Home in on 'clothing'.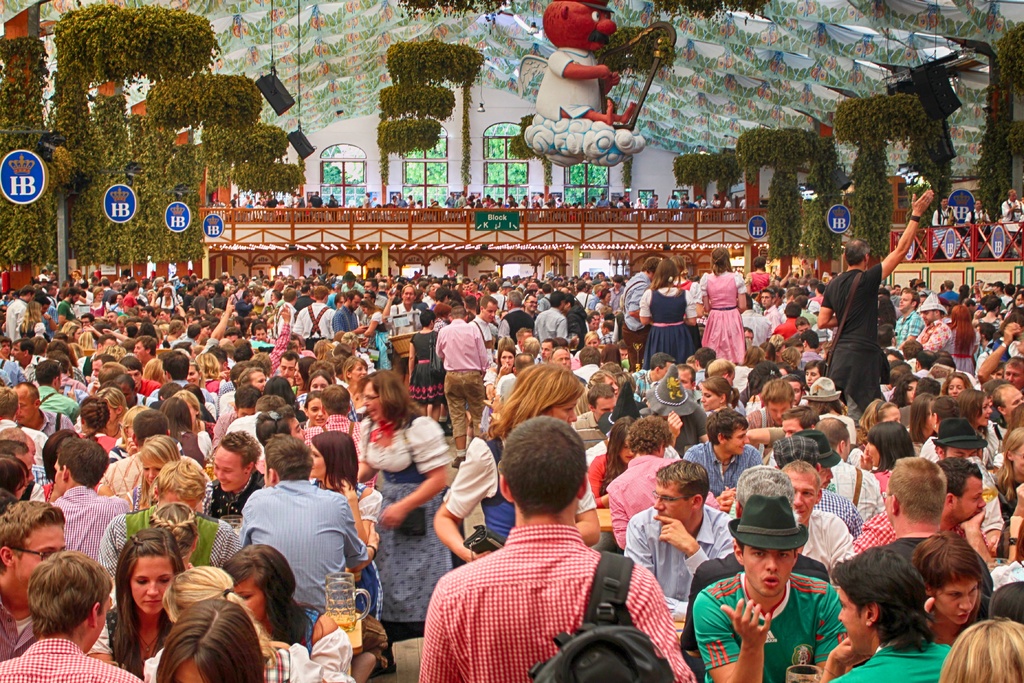
Homed in at <bbox>443, 434, 600, 544</bbox>.
